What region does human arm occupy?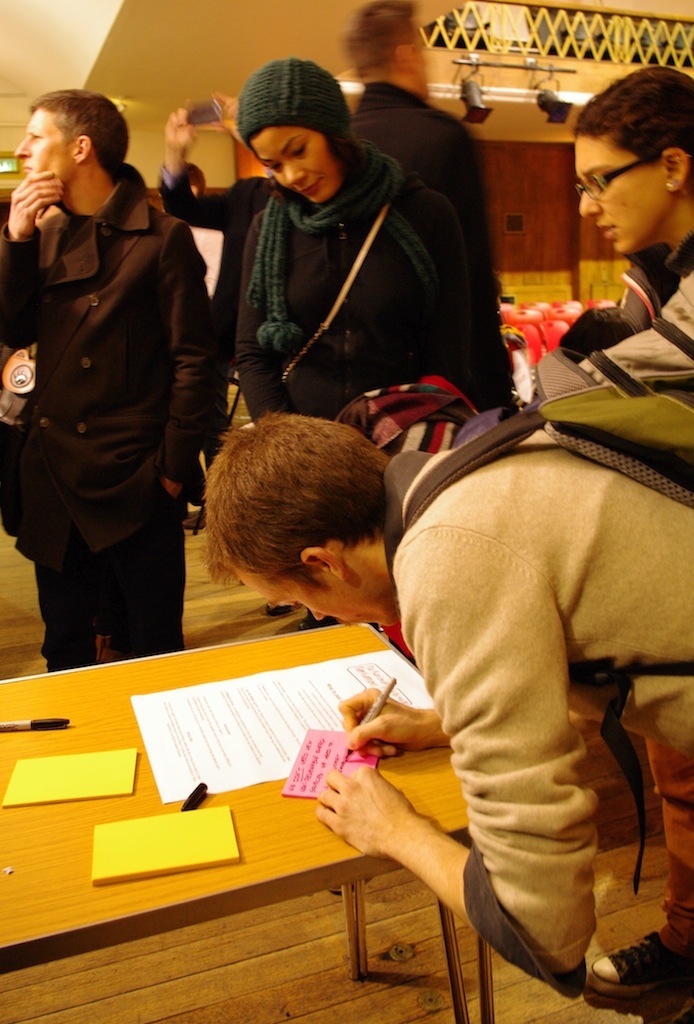
bbox(589, 338, 693, 356).
